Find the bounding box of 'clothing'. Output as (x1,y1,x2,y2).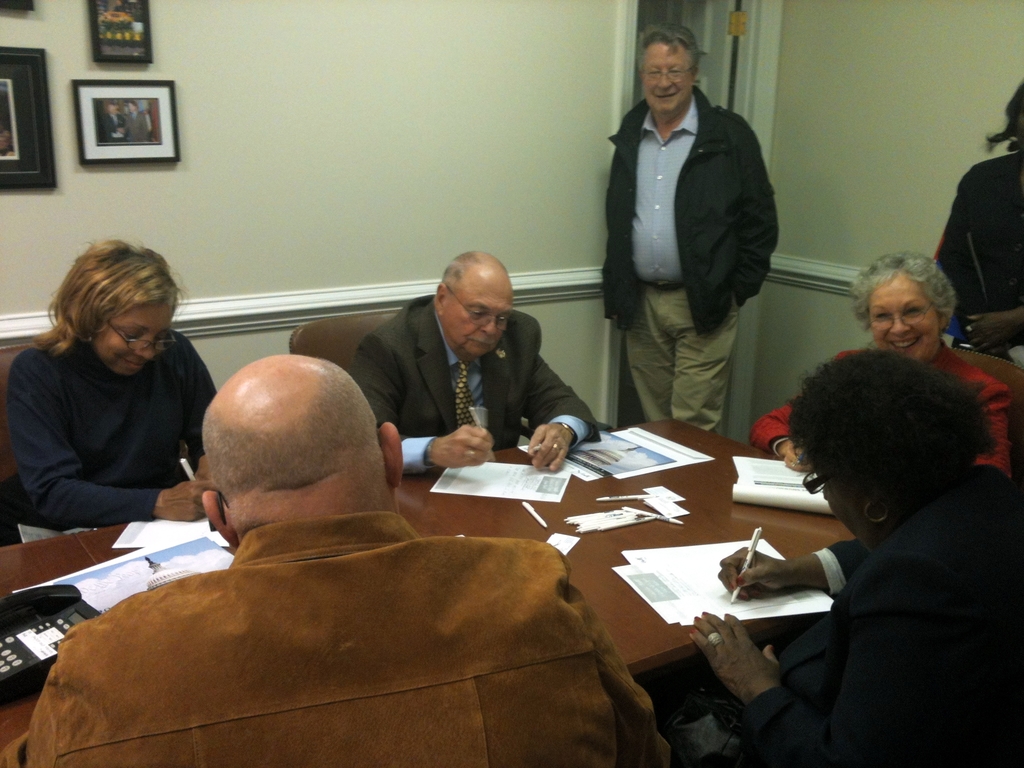
(606,88,782,435).
